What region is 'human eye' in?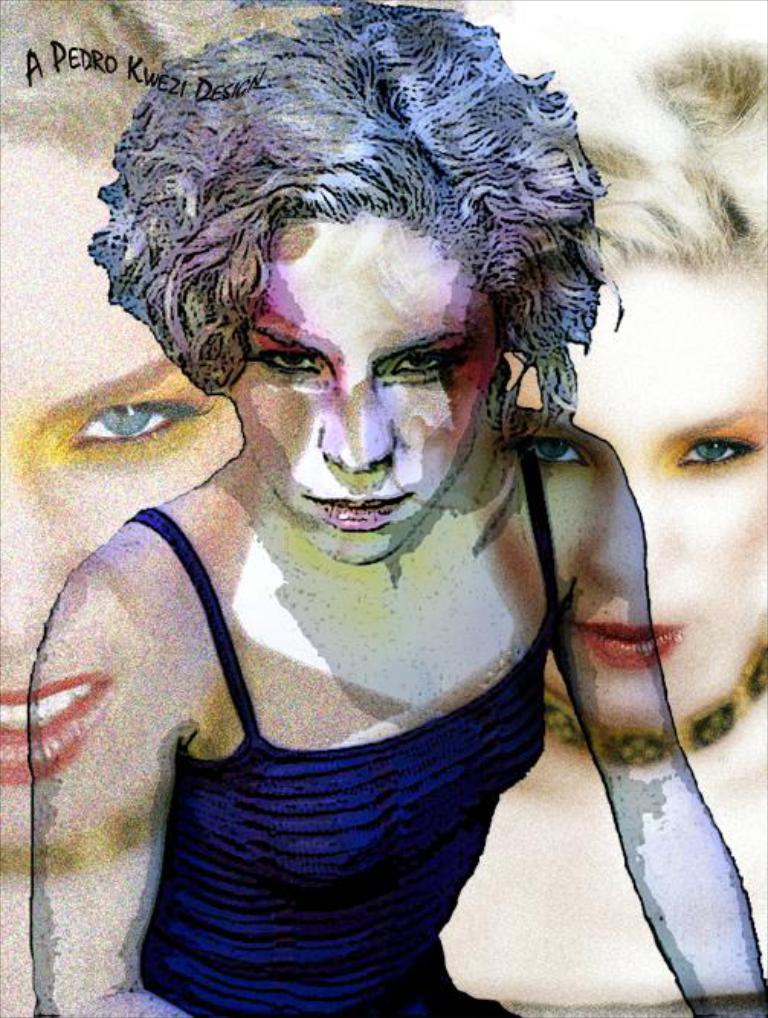
<bbox>235, 339, 322, 379</bbox>.
